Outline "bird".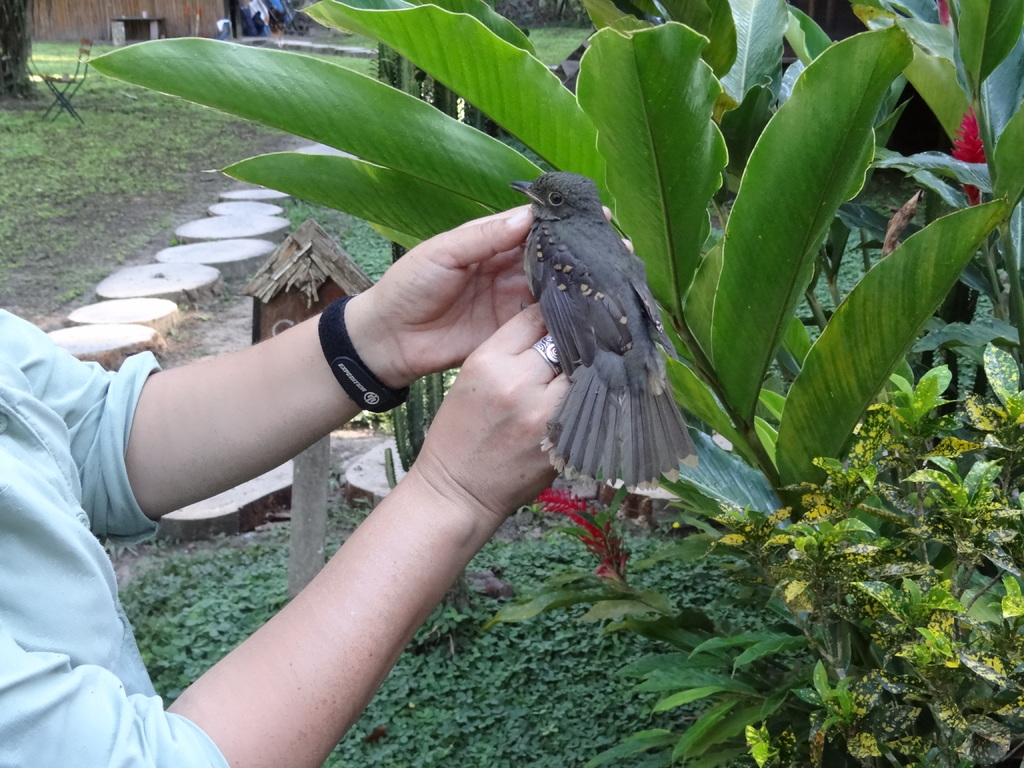
Outline: (493,161,709,499).
